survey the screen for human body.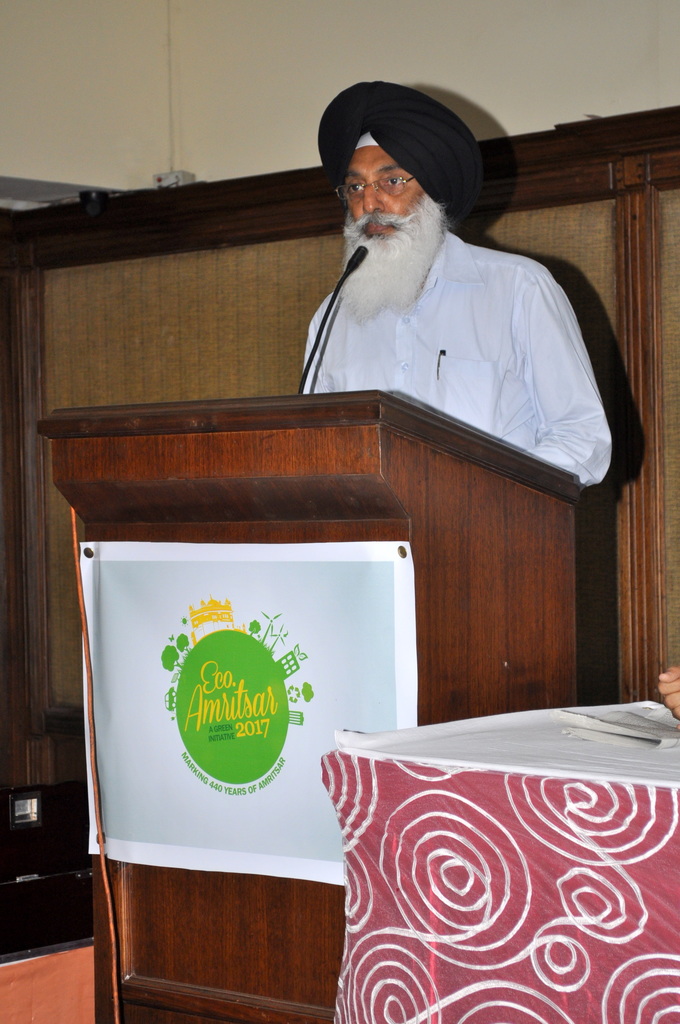
Survey found: 295:129:611:468.
